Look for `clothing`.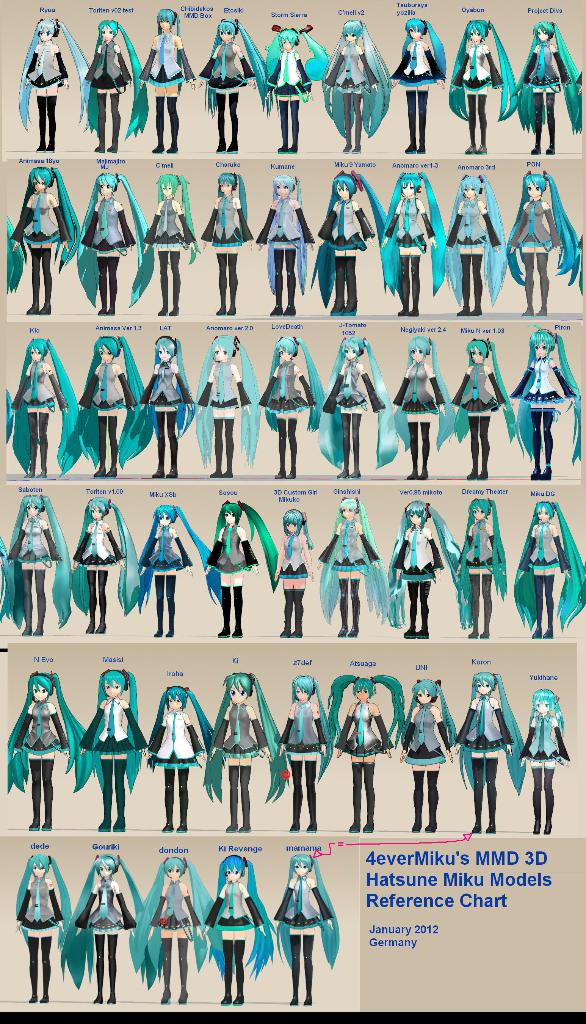
Found: select_region(16, 516, 52, 560).
